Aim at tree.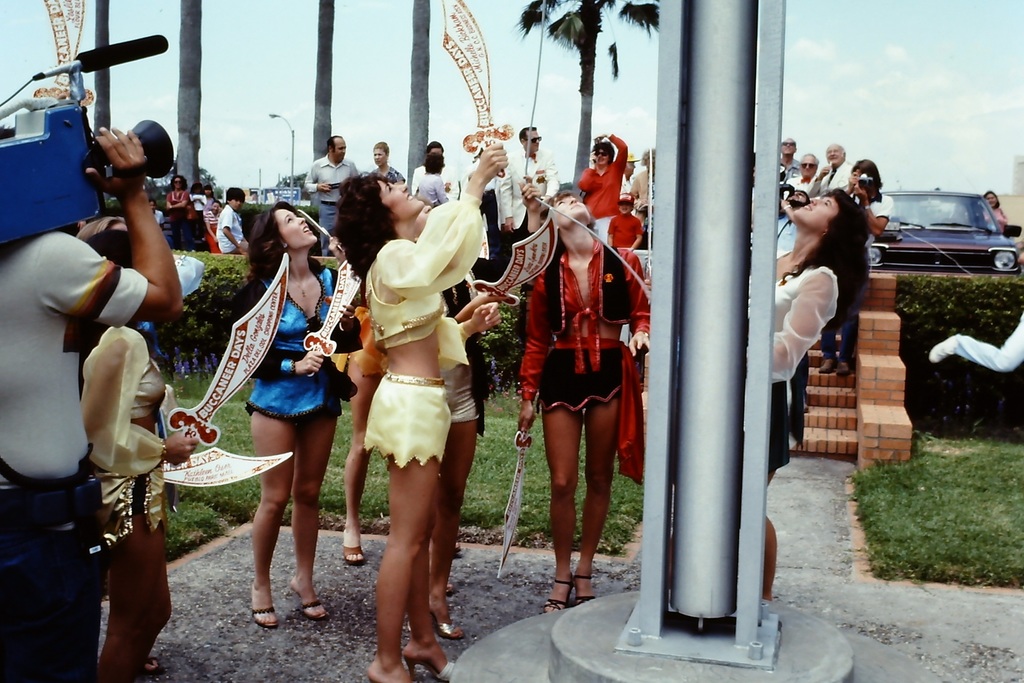
Aimed at rect(516, 0, 660, 201).
